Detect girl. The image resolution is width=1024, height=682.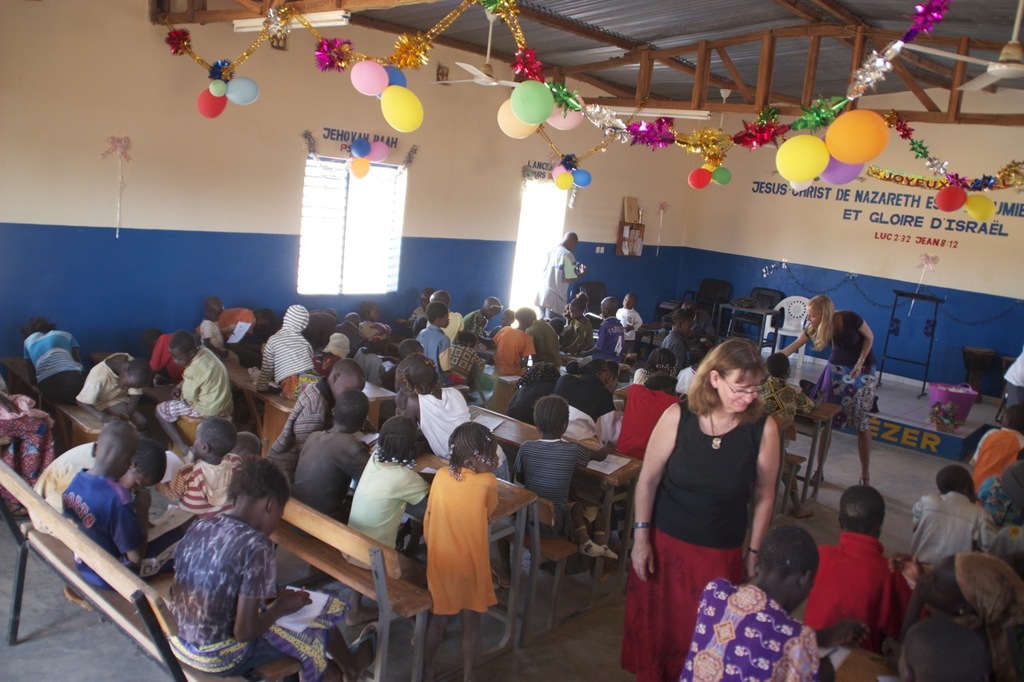
[left=336, top=414, right=434, bottom=632].
